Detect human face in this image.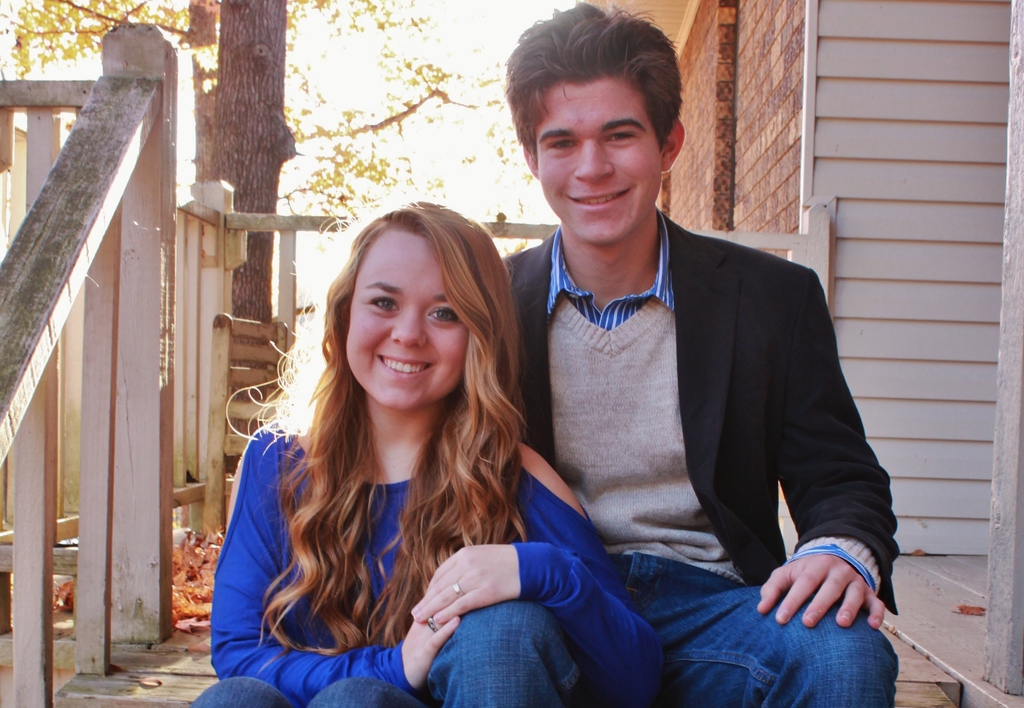
Detection: pyautogui.locateOnScreen(537, 75, 662, 244).
